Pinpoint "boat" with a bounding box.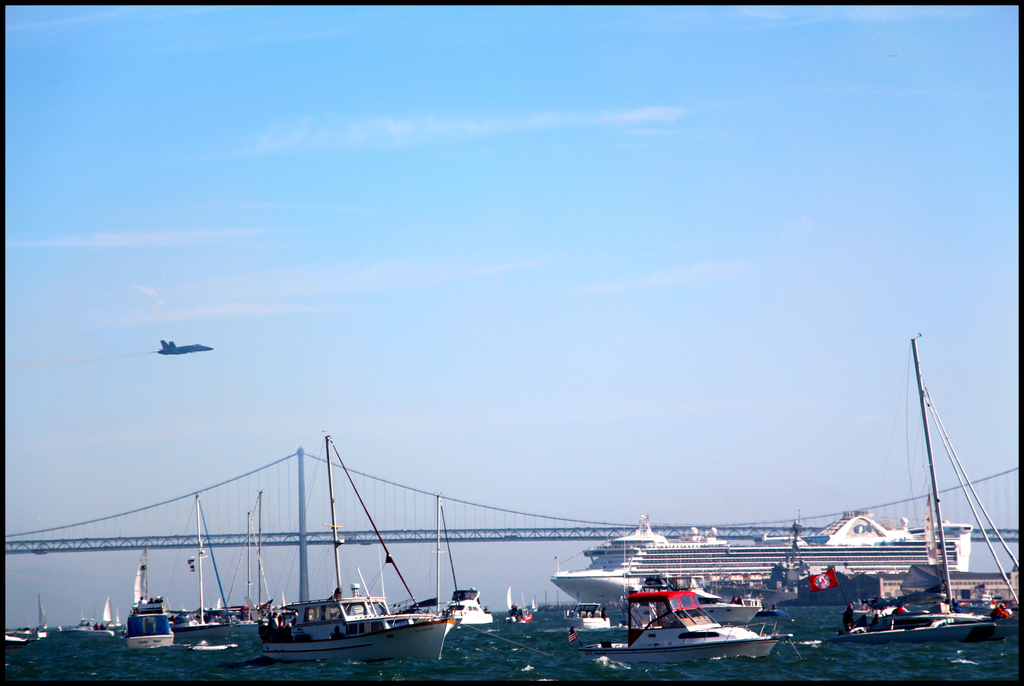
detection(101, 592, 124, 631).
